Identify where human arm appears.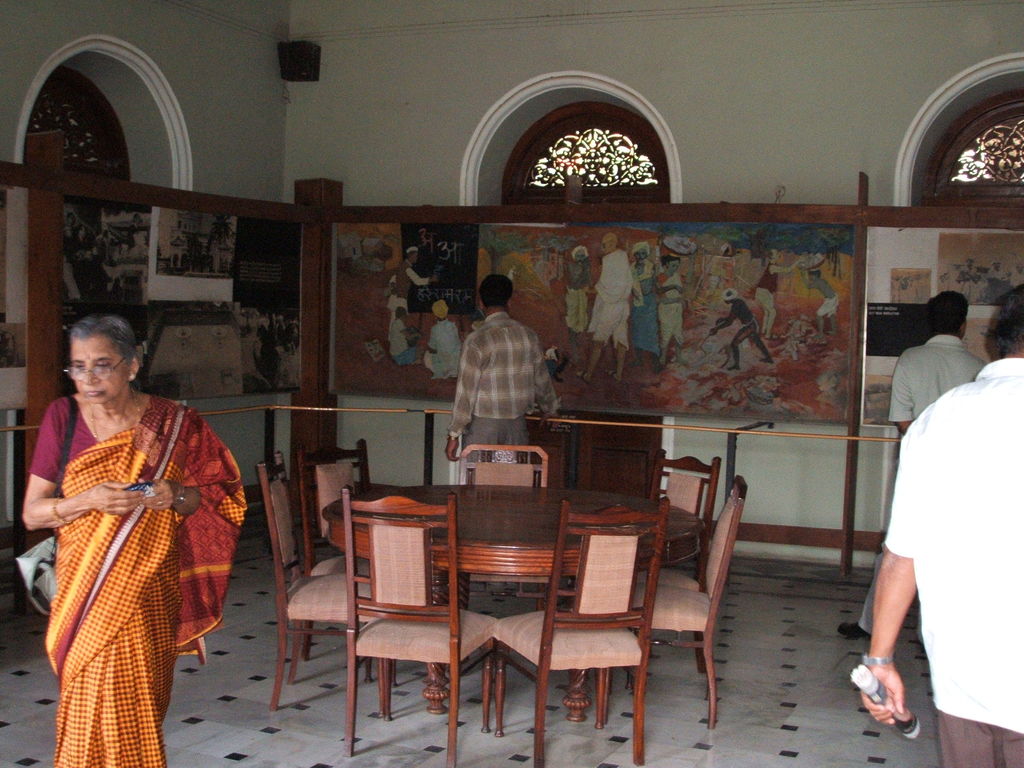
Appears at {"left": 144, "top": 405, "right": 209, "bottom": 529}.
